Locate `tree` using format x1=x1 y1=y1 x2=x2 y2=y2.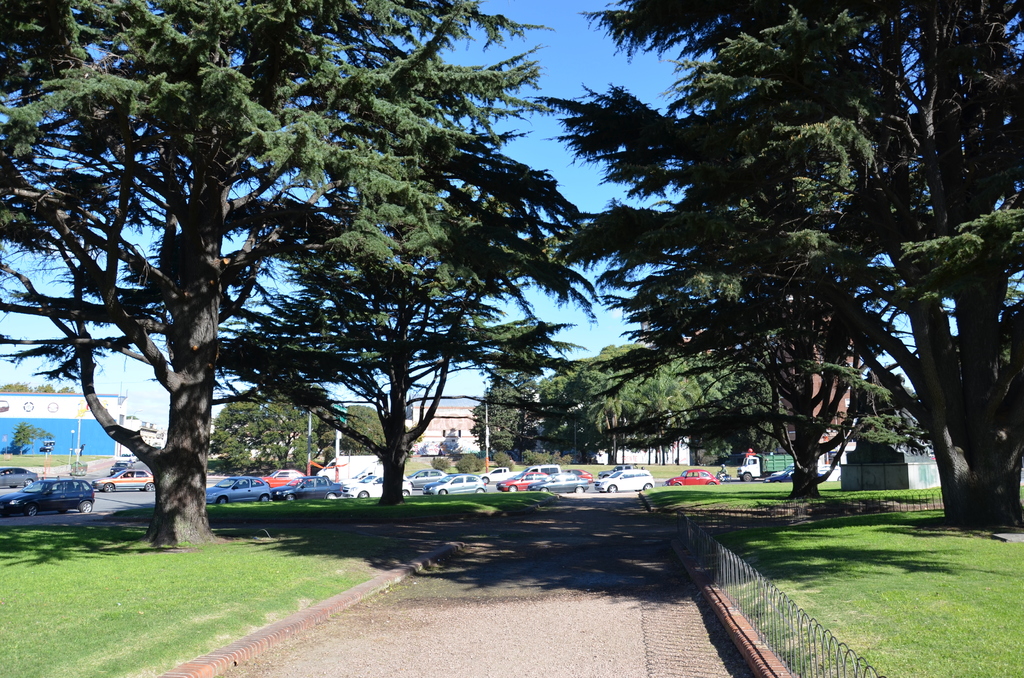
x1=209 y1=147 x2=588 y2=497.
